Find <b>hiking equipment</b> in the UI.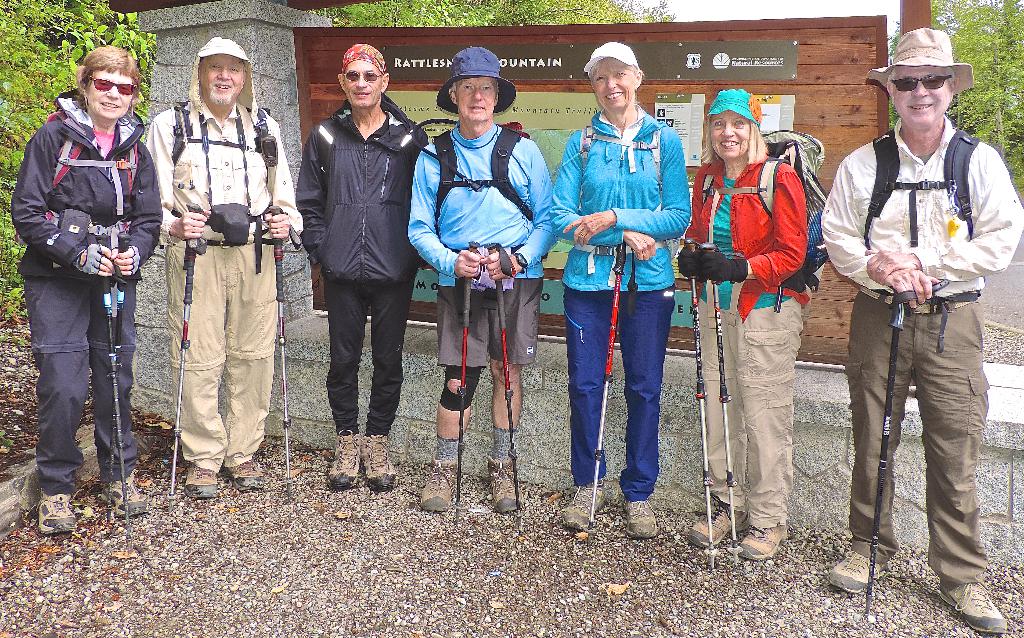
UI element at x1=687 y1=237 x2=716 y2=573.
